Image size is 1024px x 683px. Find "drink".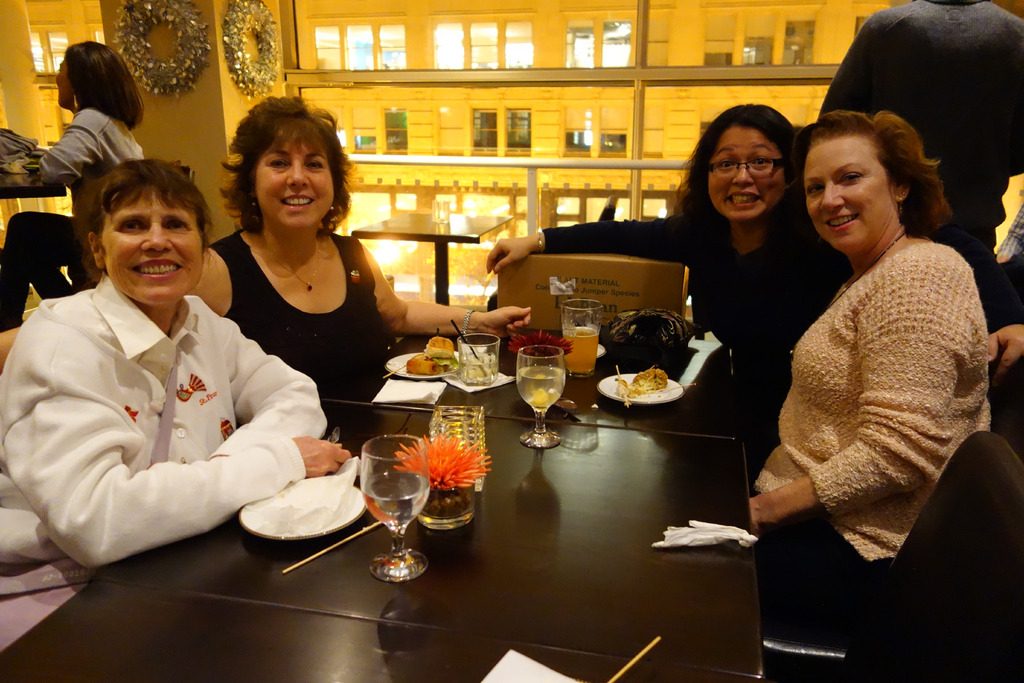
bbox=(365, 473, 428, 534).
